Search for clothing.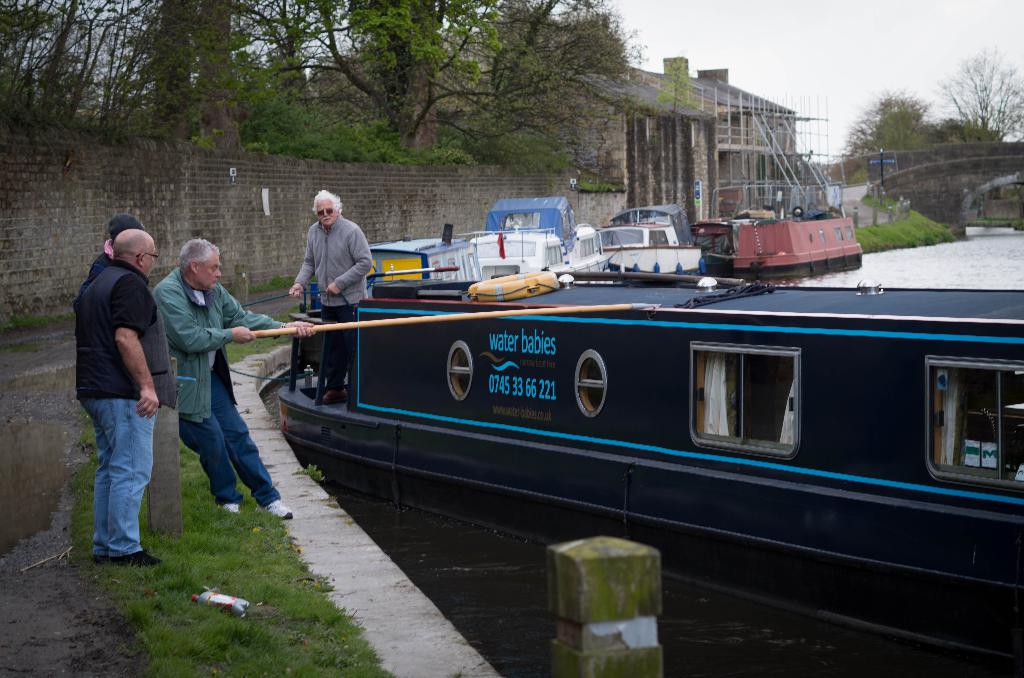
Found at bbox=[142, 237, 247, 510].
